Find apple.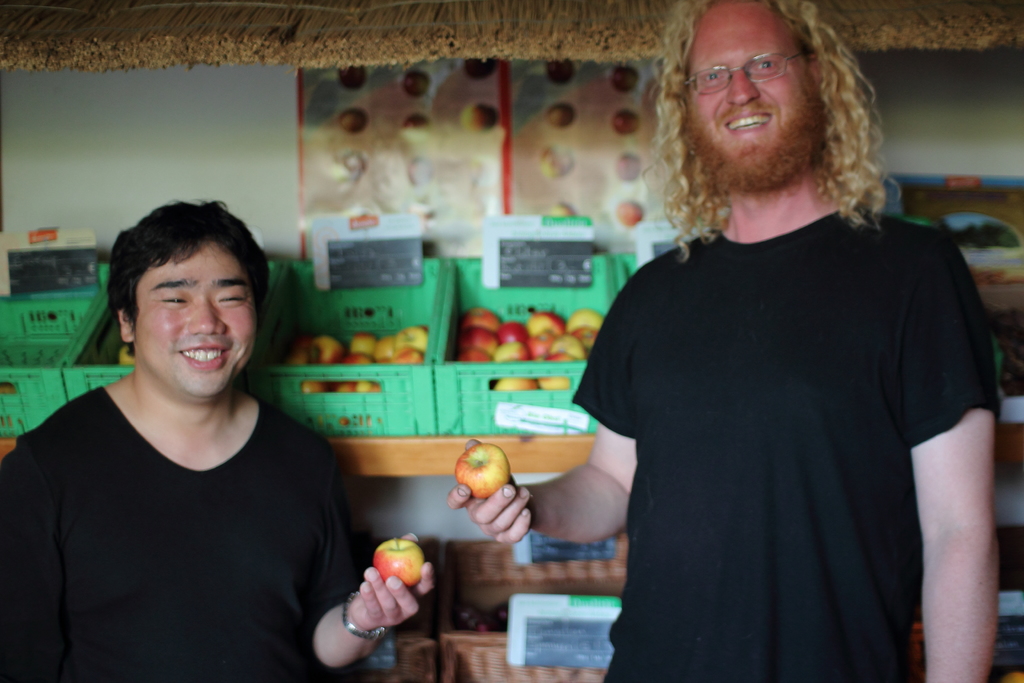
box(456, 441, 508, 498).
